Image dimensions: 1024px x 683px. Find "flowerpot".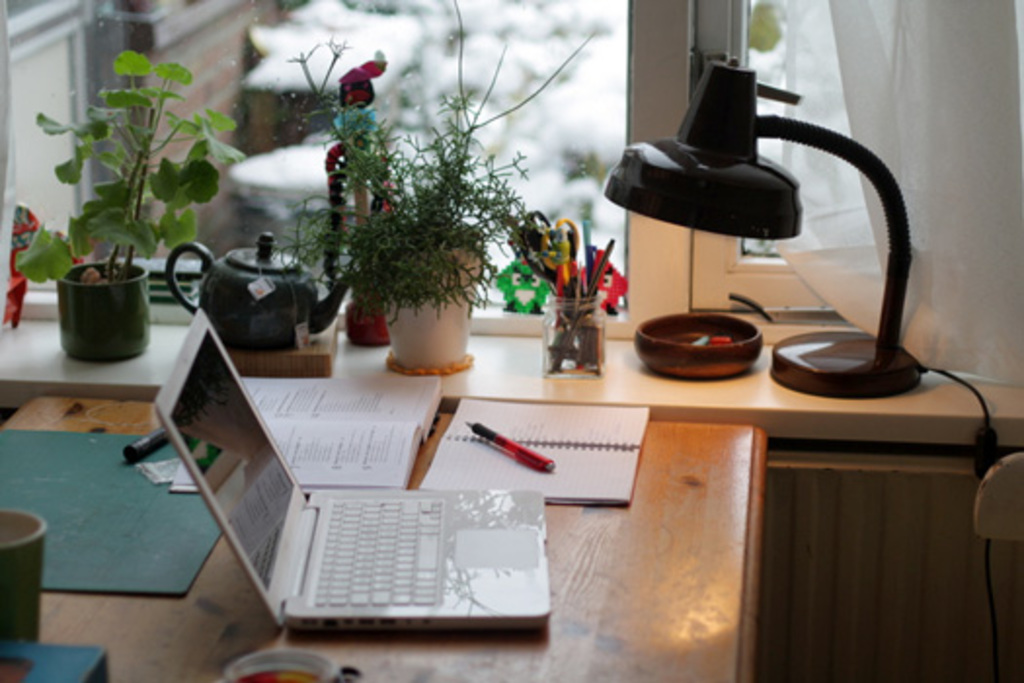
(378, 250, 478, 377).
